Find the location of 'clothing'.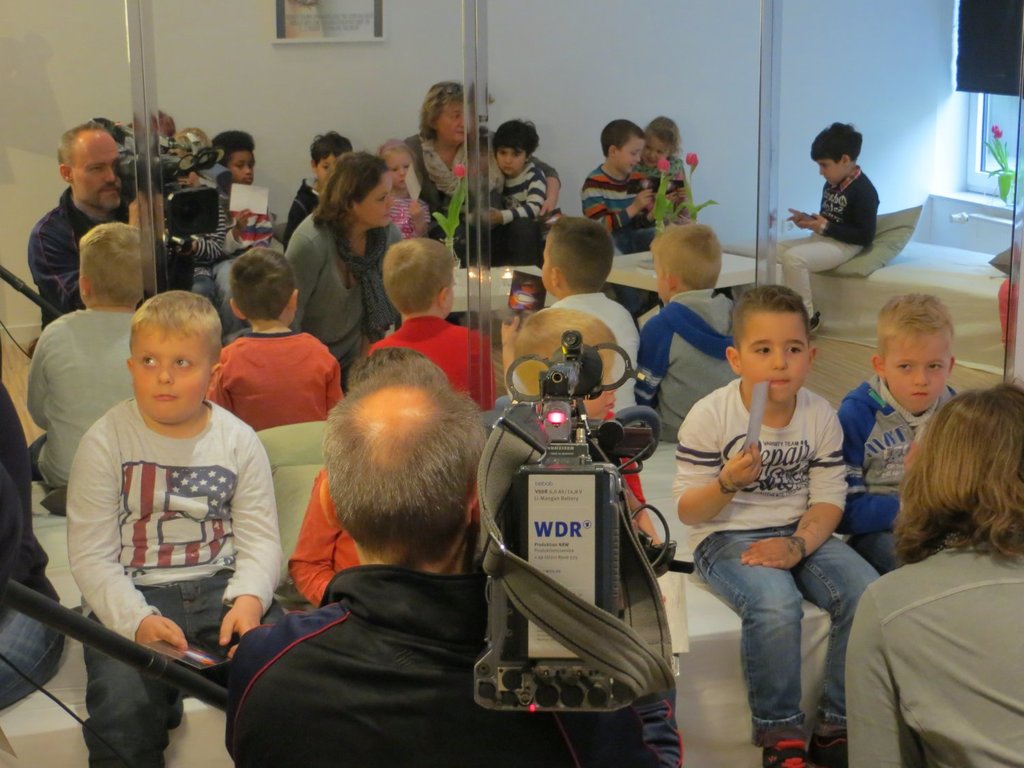
Location: 213, 567, 677, 767.
